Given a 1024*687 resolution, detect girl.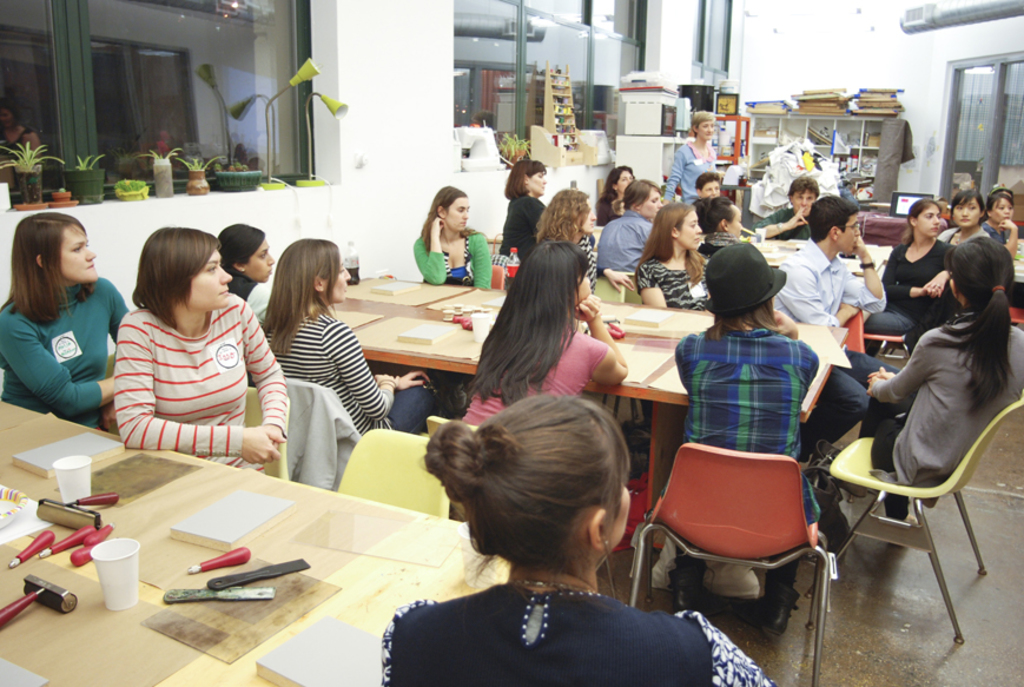
Rect(658, 99, 727, 204).
